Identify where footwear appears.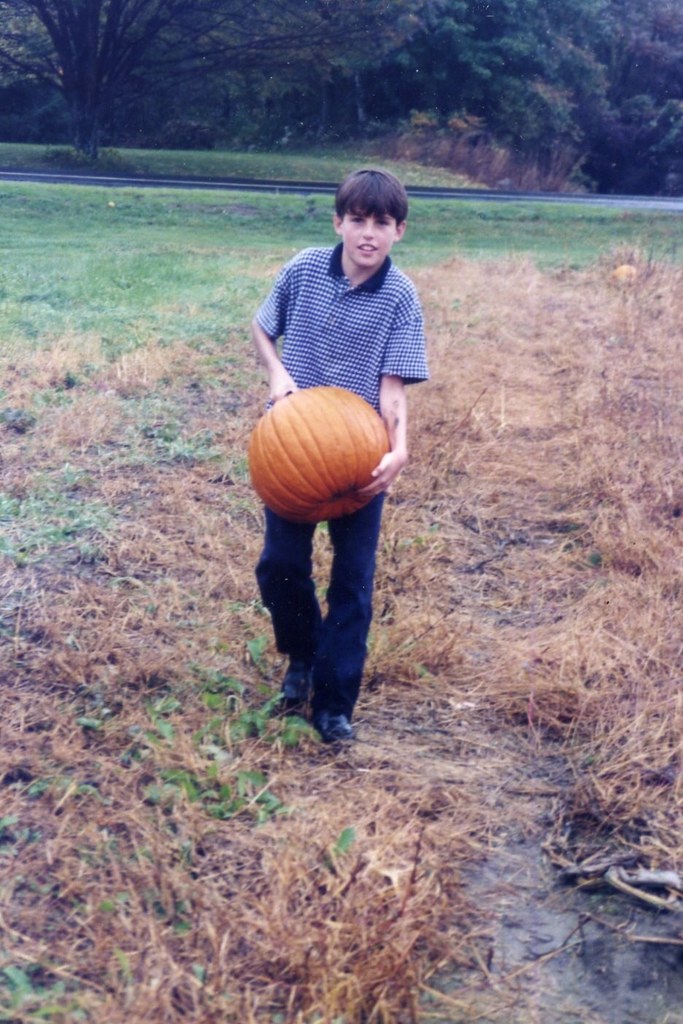
Appears at detection(264, 682, 313, 728).
